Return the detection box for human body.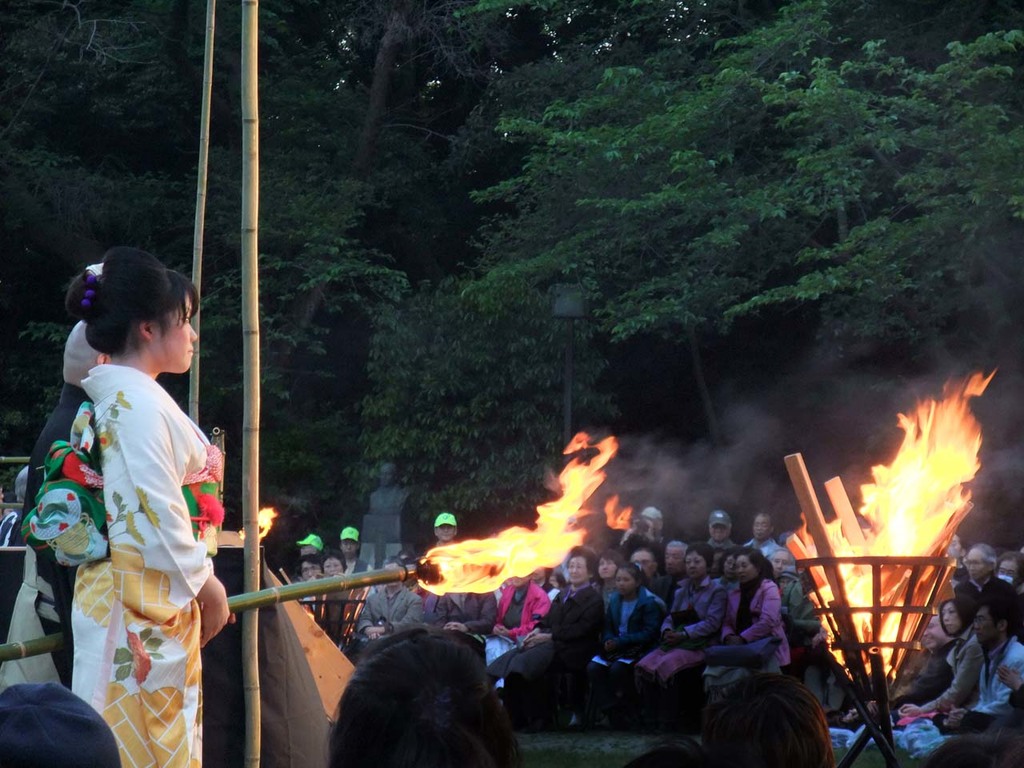
detection(21, 246, 254, 767).
